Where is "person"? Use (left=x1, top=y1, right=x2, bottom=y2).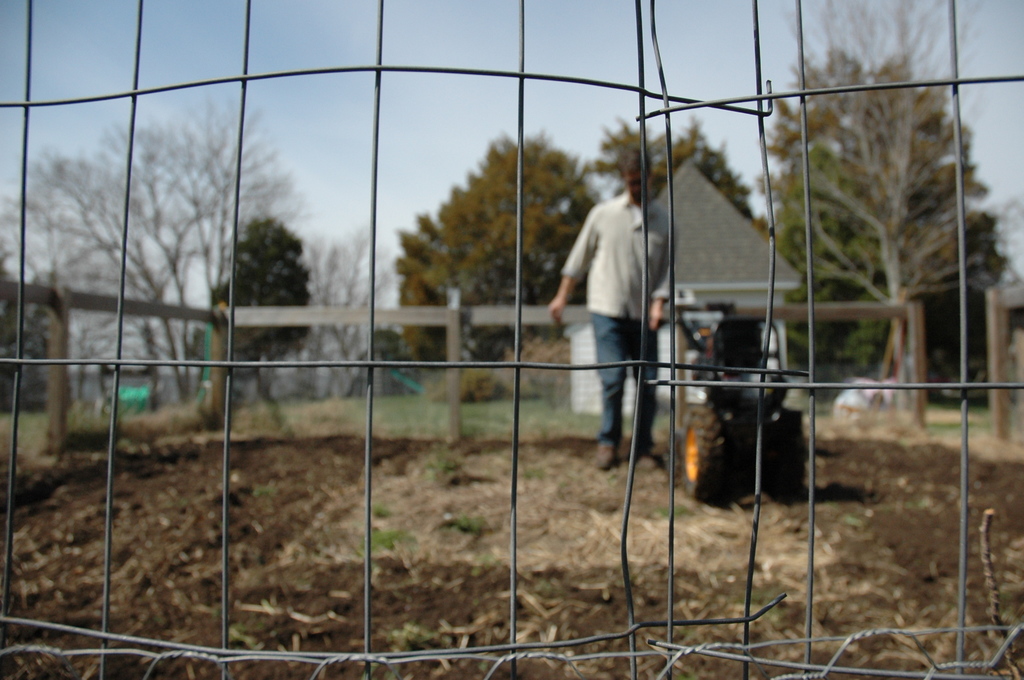
(left=570, top=150, right=682, bottom=500).
